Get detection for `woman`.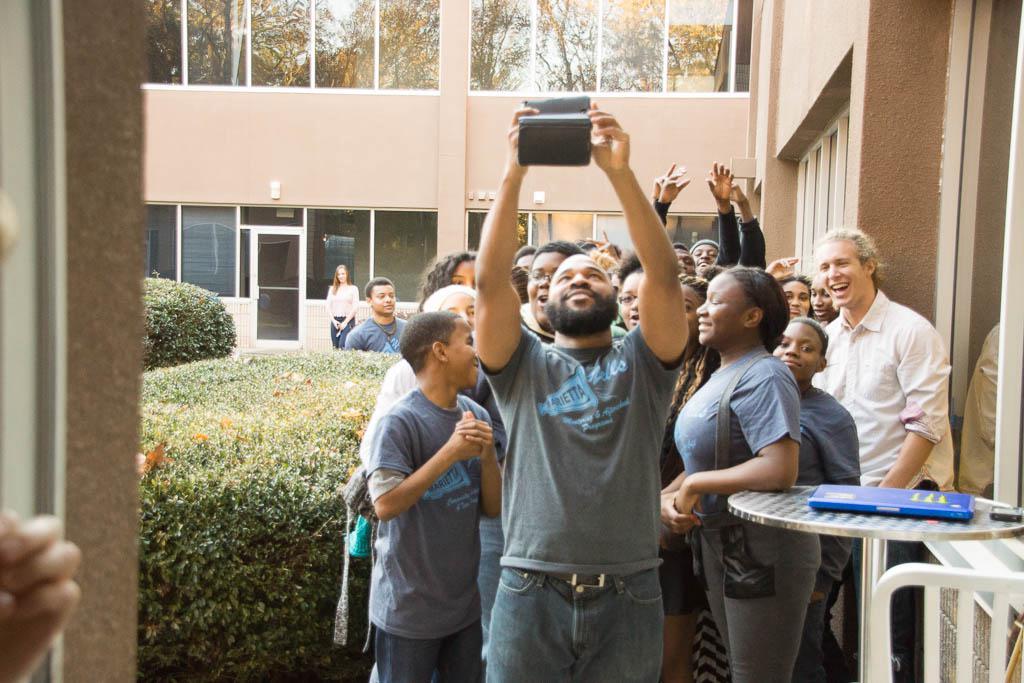
Detection: 419, 248, 484, 312.
